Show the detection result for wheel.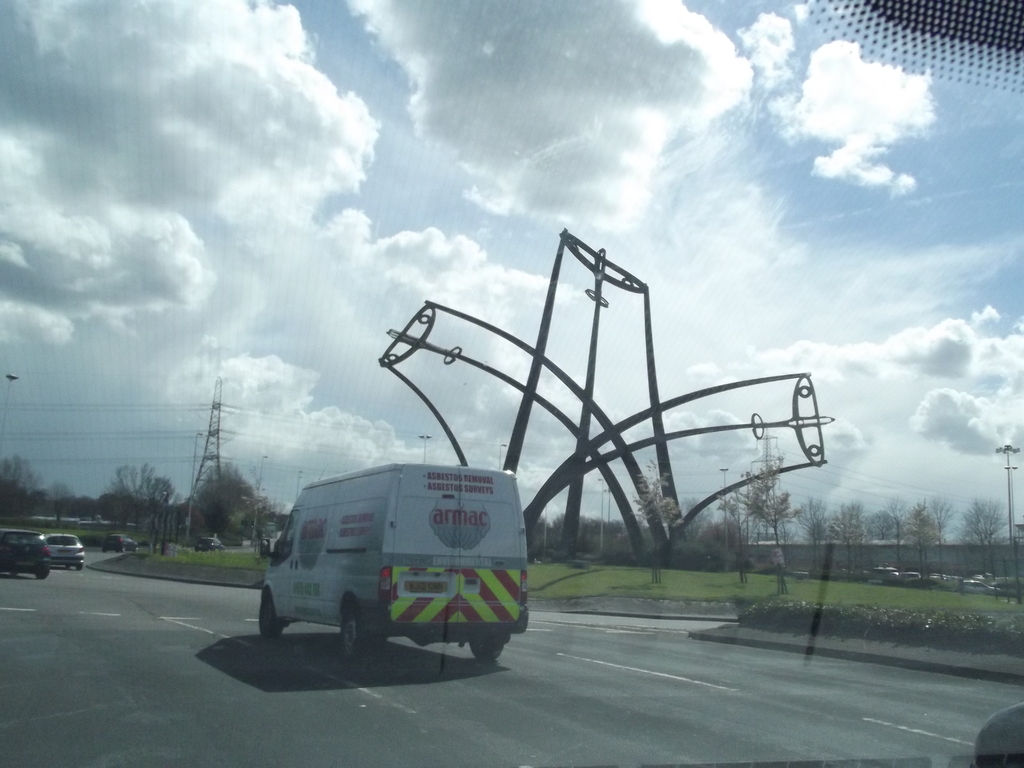
(35,570,48,580).
